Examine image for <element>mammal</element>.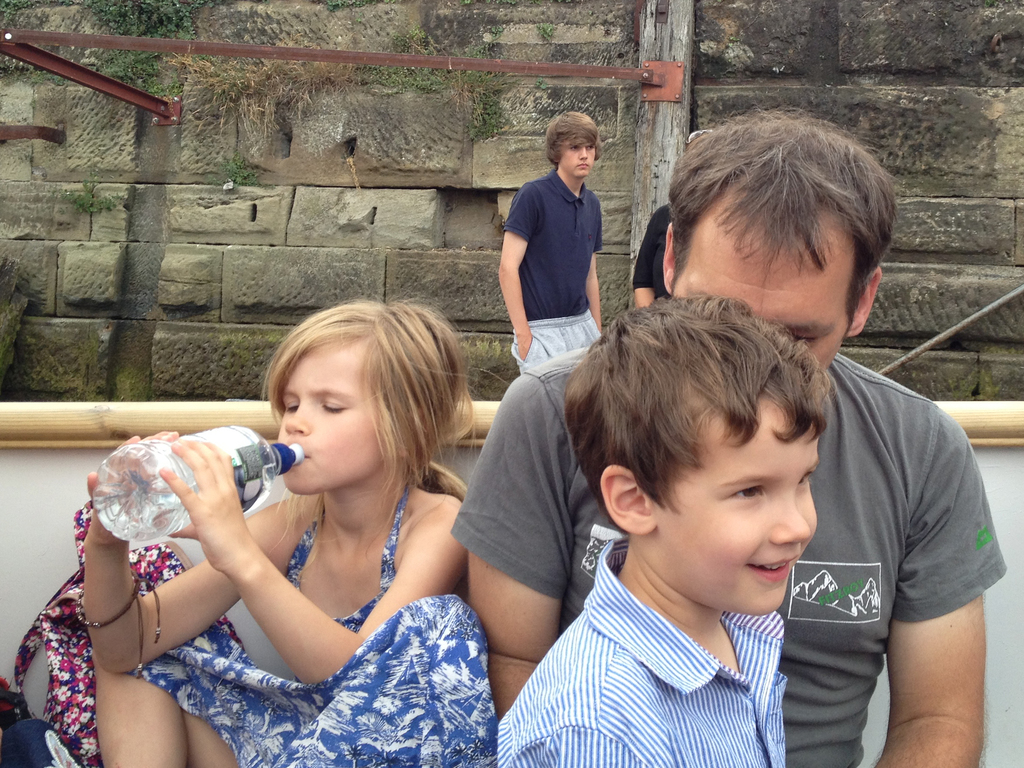
Examination result: left=492, top=297, right=836, bottom=767.
